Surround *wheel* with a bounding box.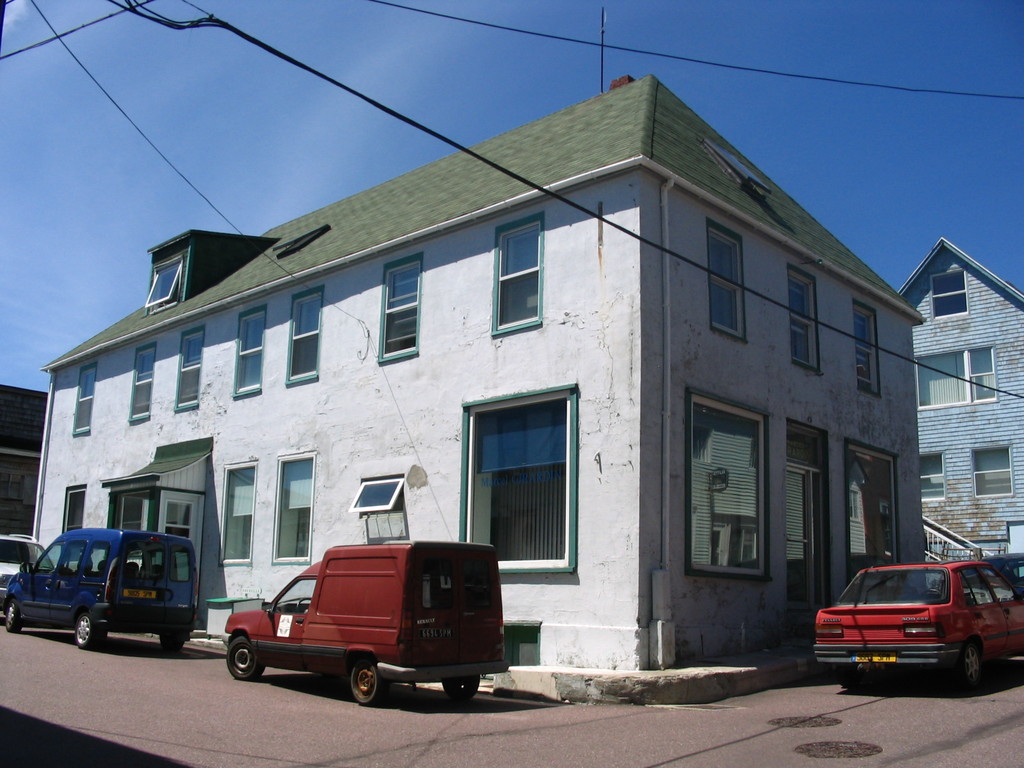
x1=351, y1=659, x2=383, y2=705.
